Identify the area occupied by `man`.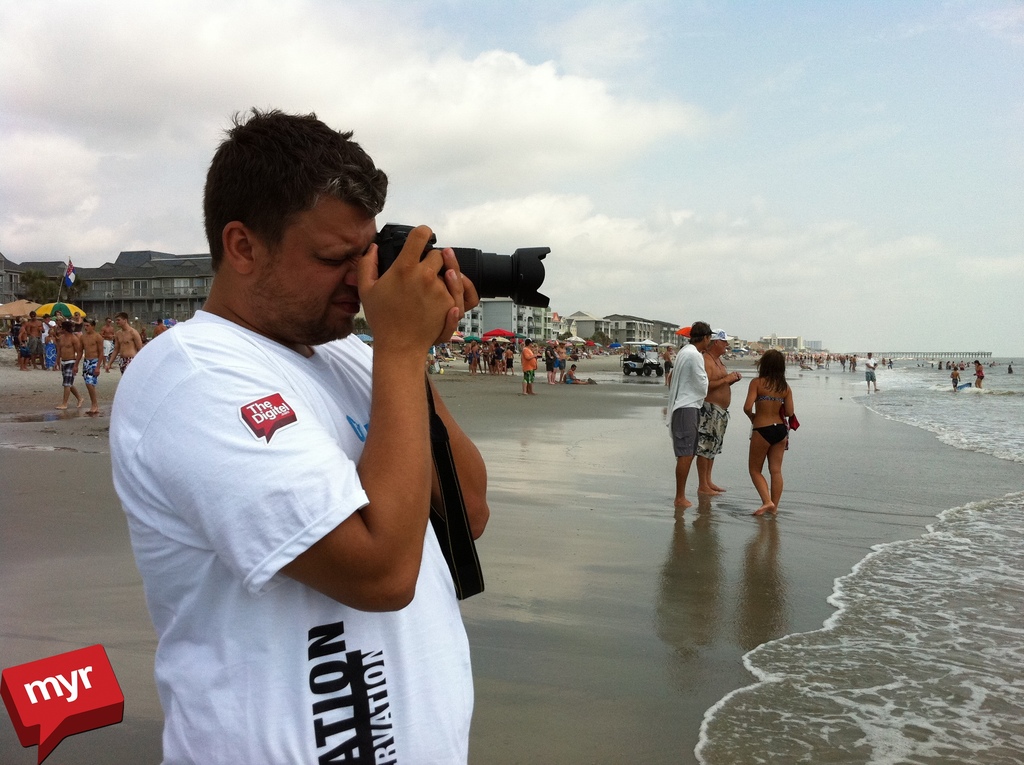
Area: 543:341:560:383.
